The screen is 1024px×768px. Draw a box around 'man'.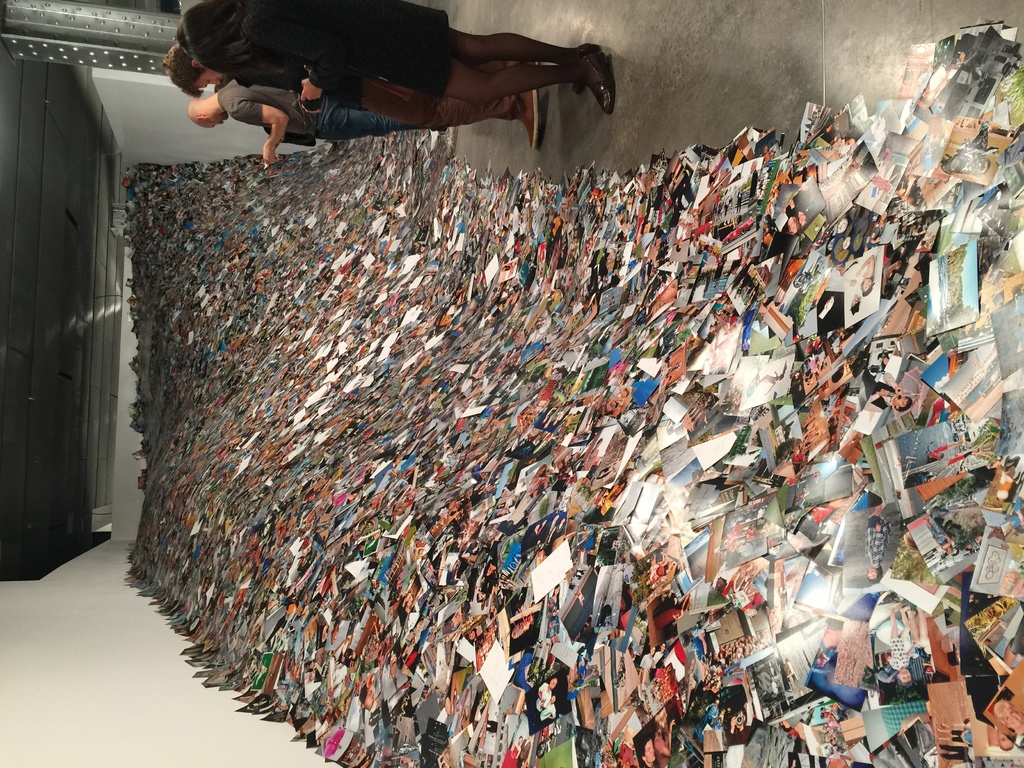
[left=977, top=719, right=1014, bottom=752].
